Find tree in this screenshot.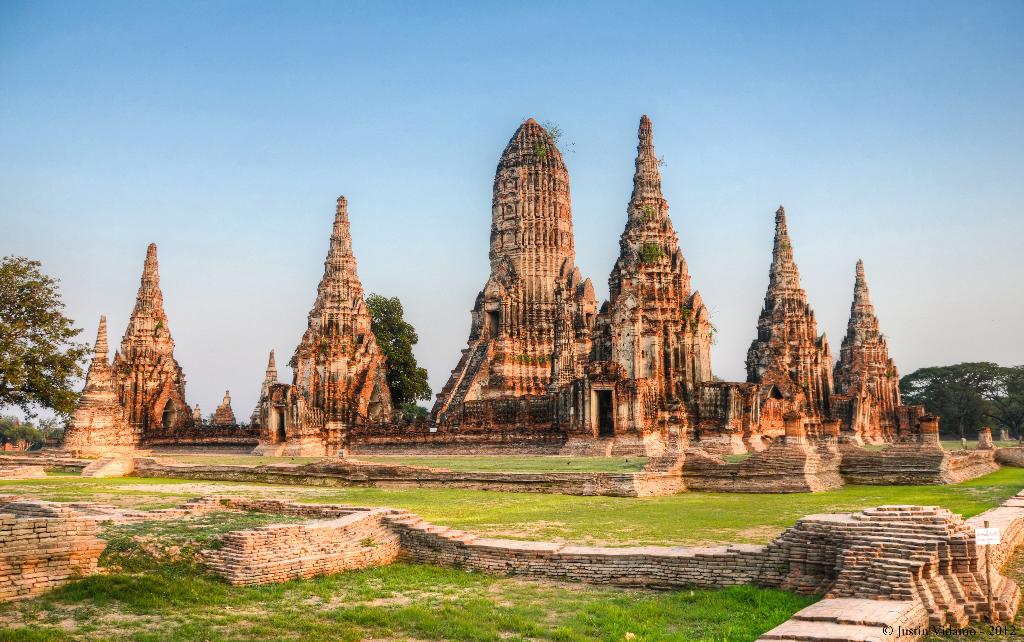
The bounding box for tree is {"left": 0, "top": 252, "right": 93, "bottom": 426}.
